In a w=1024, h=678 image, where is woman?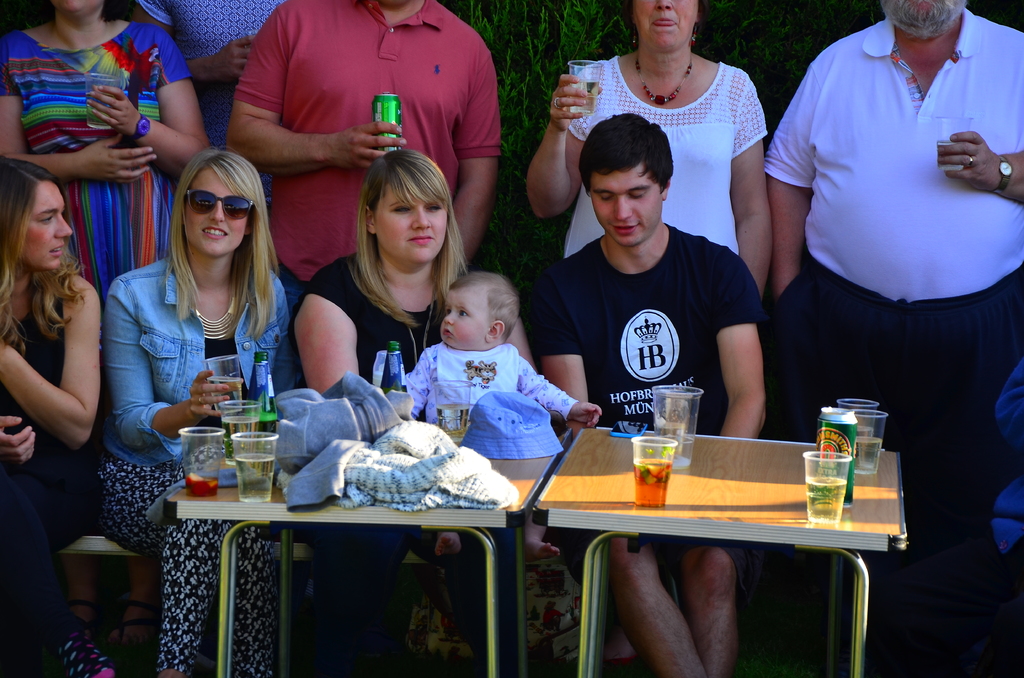
<box>97,147,305,677</box>.
